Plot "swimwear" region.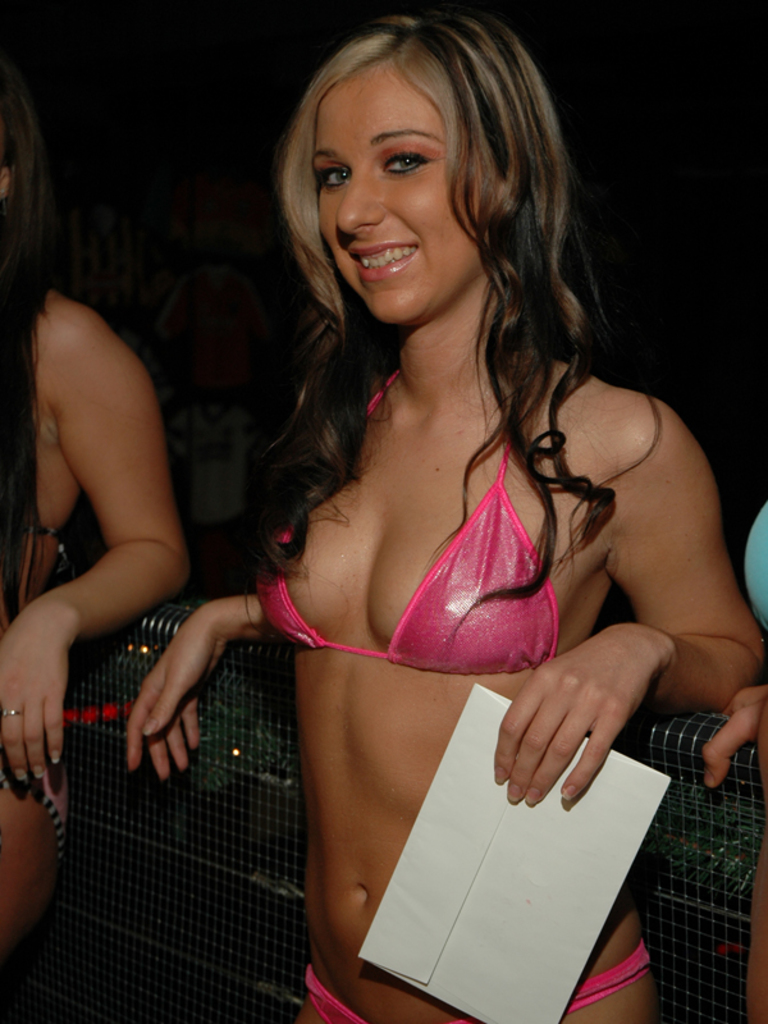
Plotted at <box>260,364,553,673</box>.
